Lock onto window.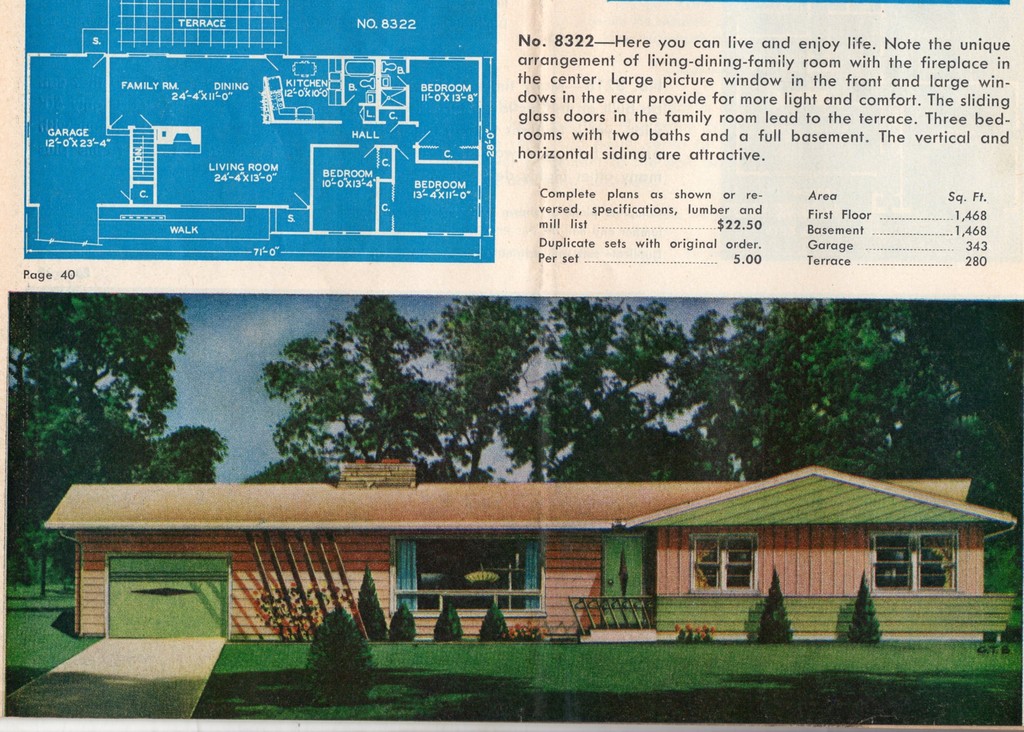
Locked: box(687, 535, 761, 591).
